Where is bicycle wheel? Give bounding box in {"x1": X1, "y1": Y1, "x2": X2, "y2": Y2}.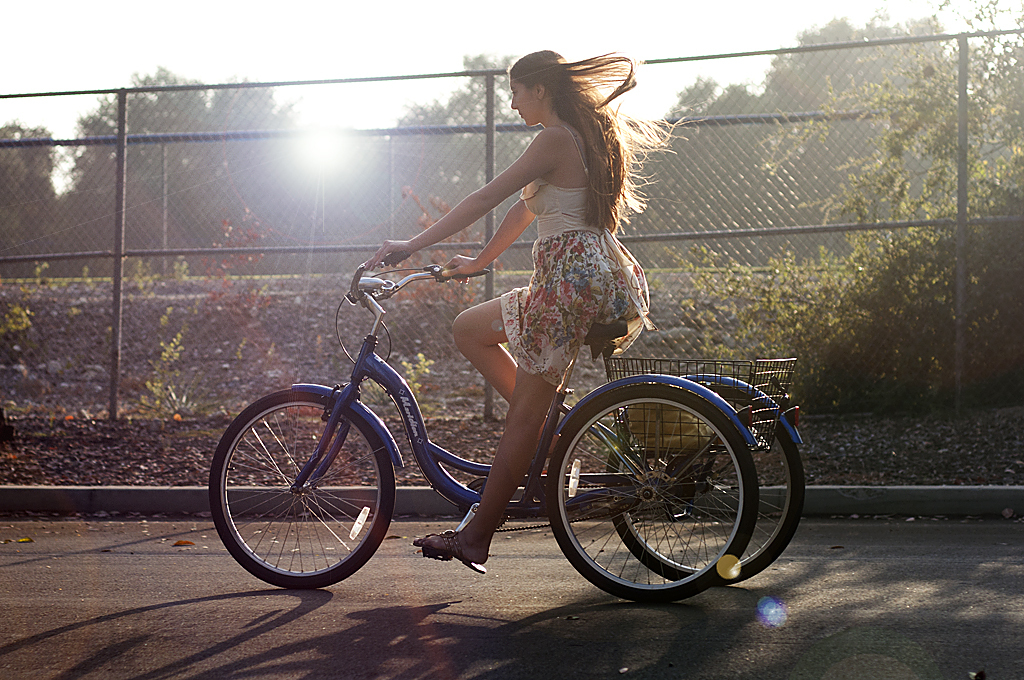
{"x1": 211, "y1": 385, "x2": 398, "y2": 591}.
